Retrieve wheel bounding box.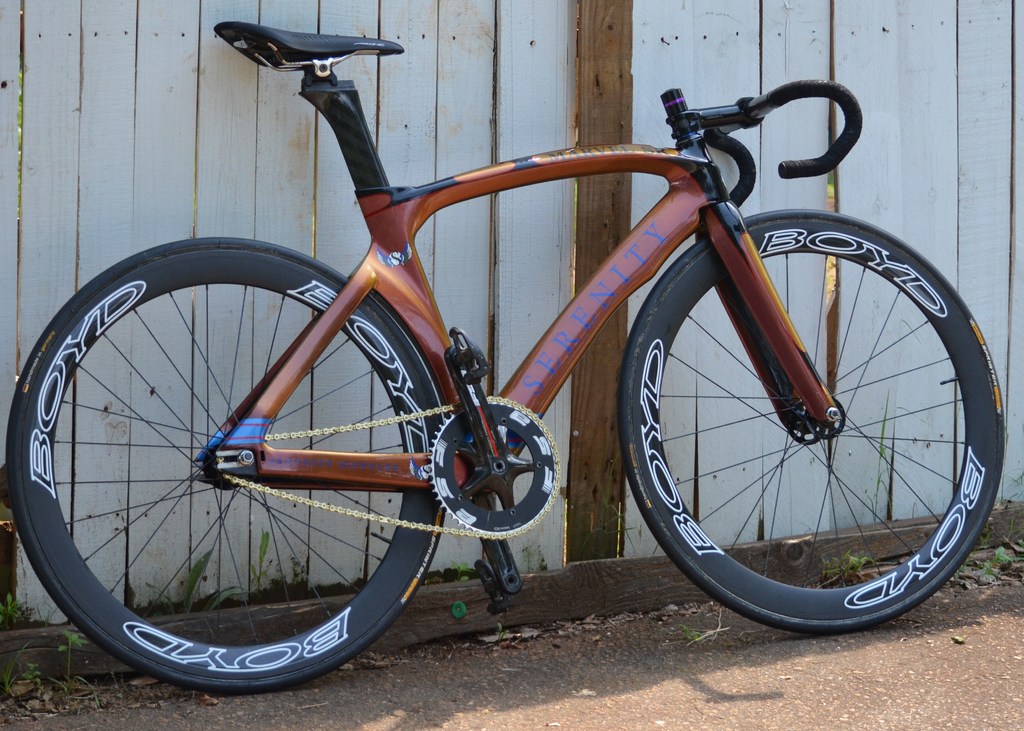
Bounding box: 614, 207, 1005, 634.
